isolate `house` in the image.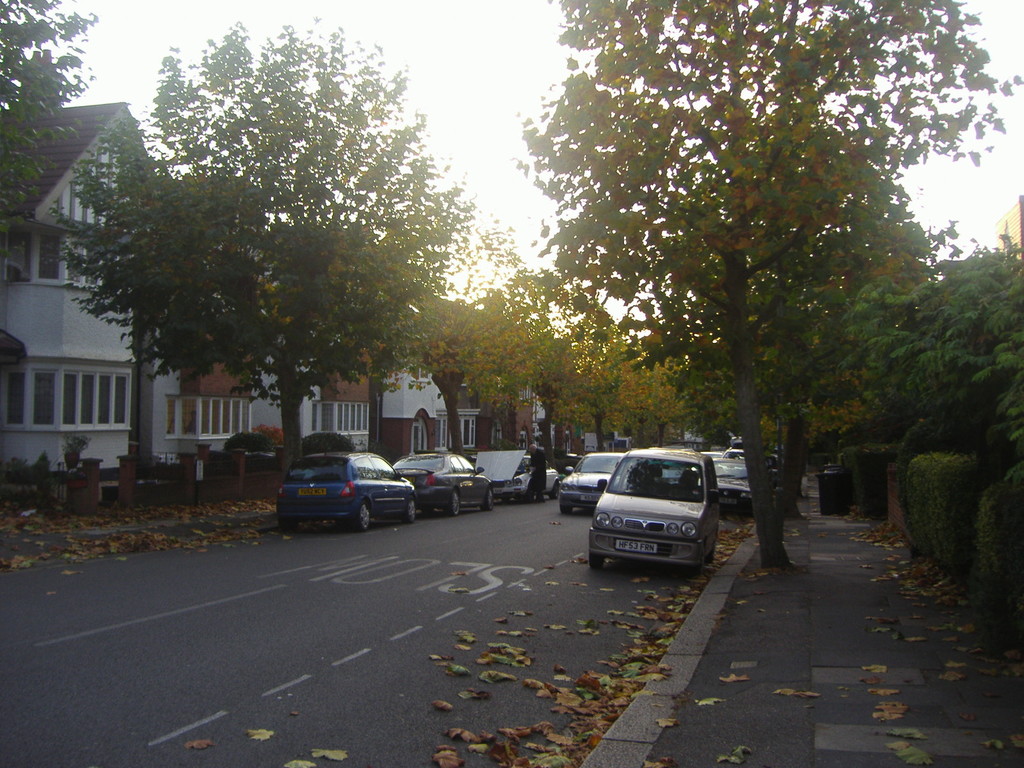
Isolated region: BBox(155, 317, 381, 491).
